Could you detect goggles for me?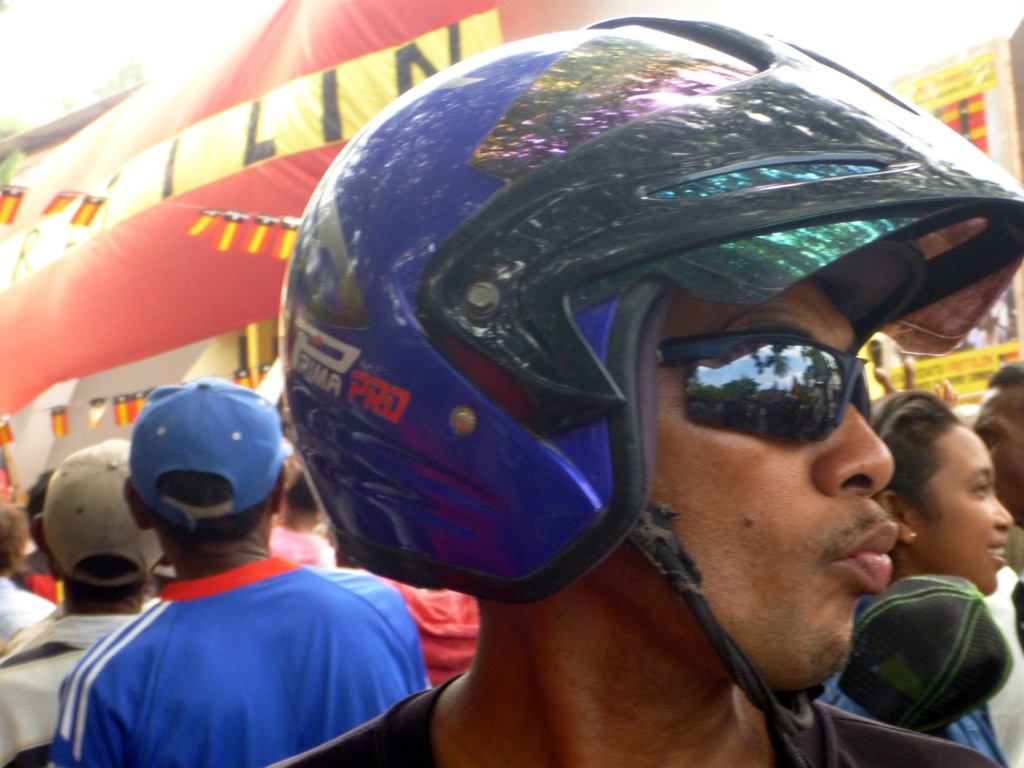
Detection result: Rect(634, 321, 904, 469).
